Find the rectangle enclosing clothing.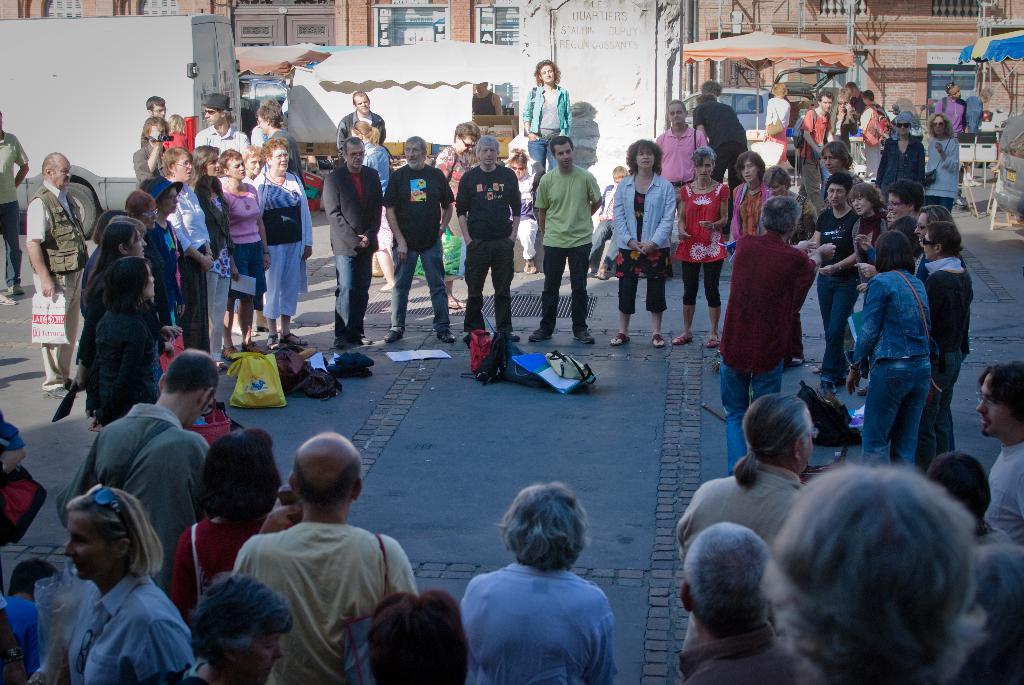
box=[721, 228, 813, 470].
